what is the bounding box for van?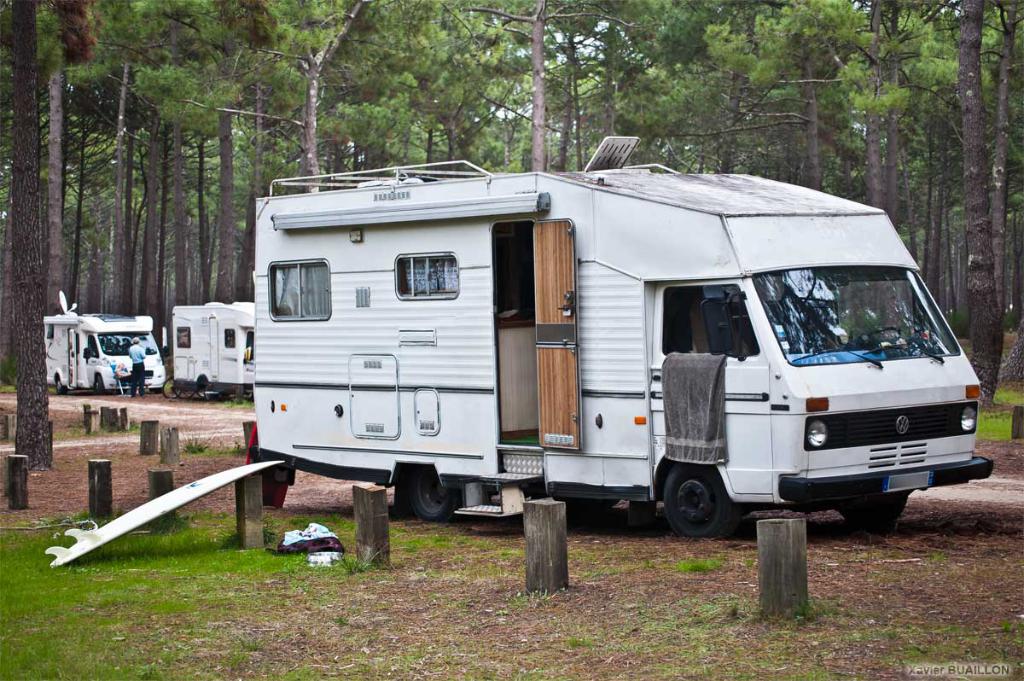
{"x1": 42, "y1": 287, "x2": 167, "y2": 392}.
